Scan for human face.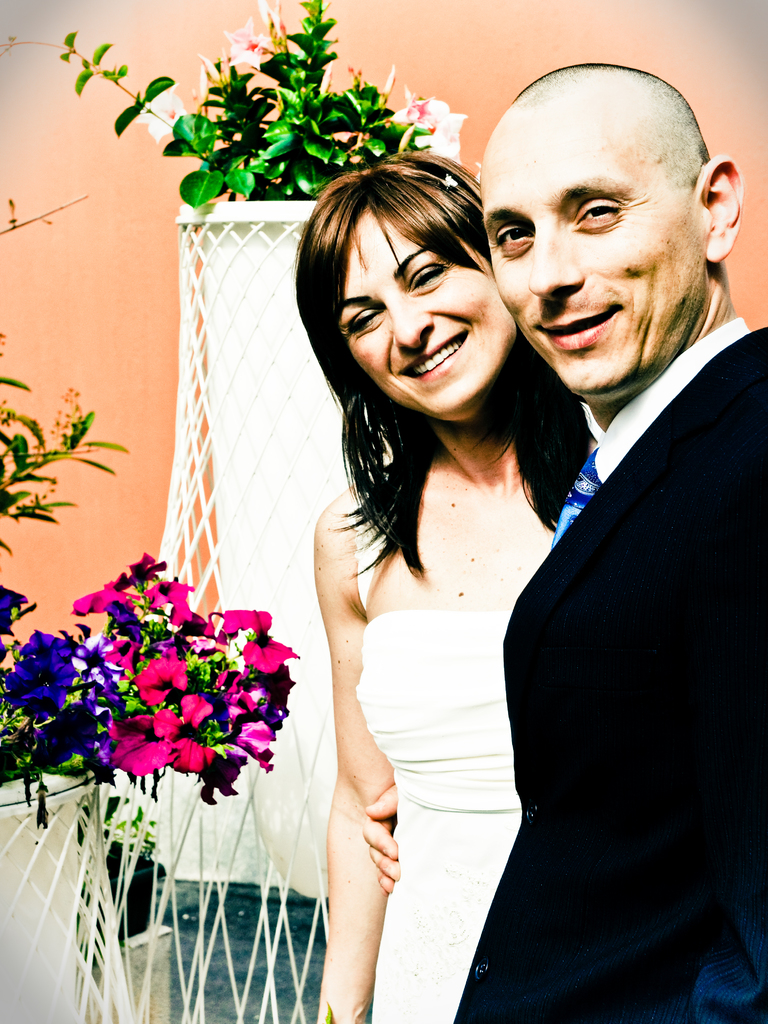
Scan result: BBox(339, 205, 520, 422).
